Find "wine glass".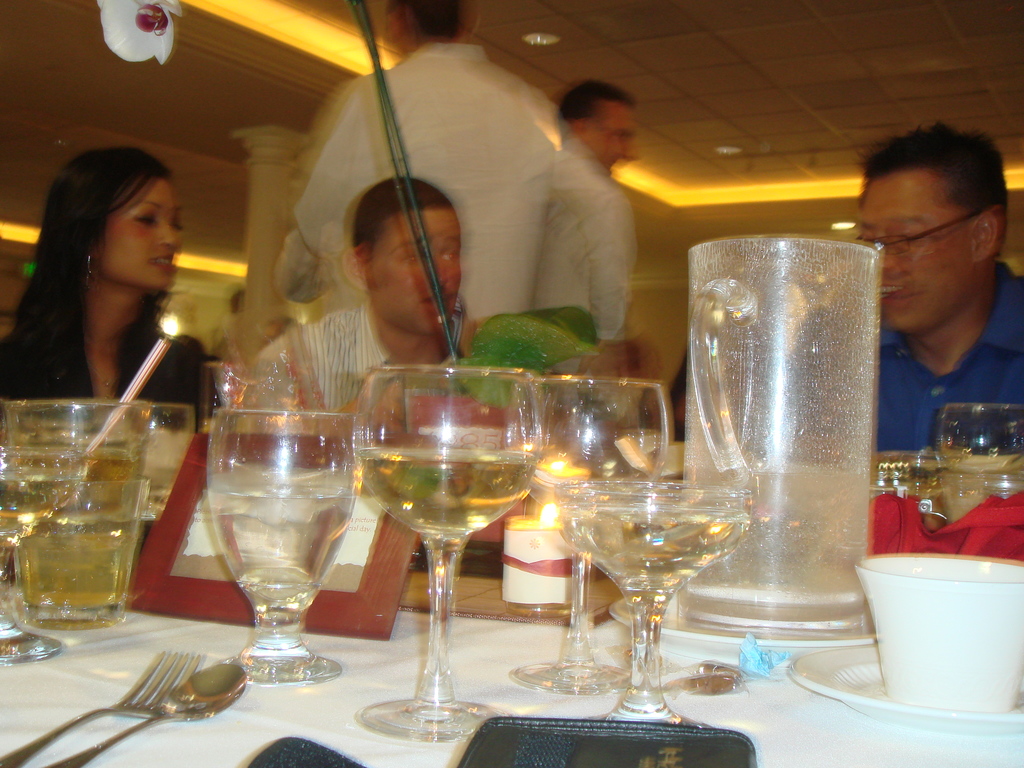
[x1=500, y1=376, x2=671, y2=694].
